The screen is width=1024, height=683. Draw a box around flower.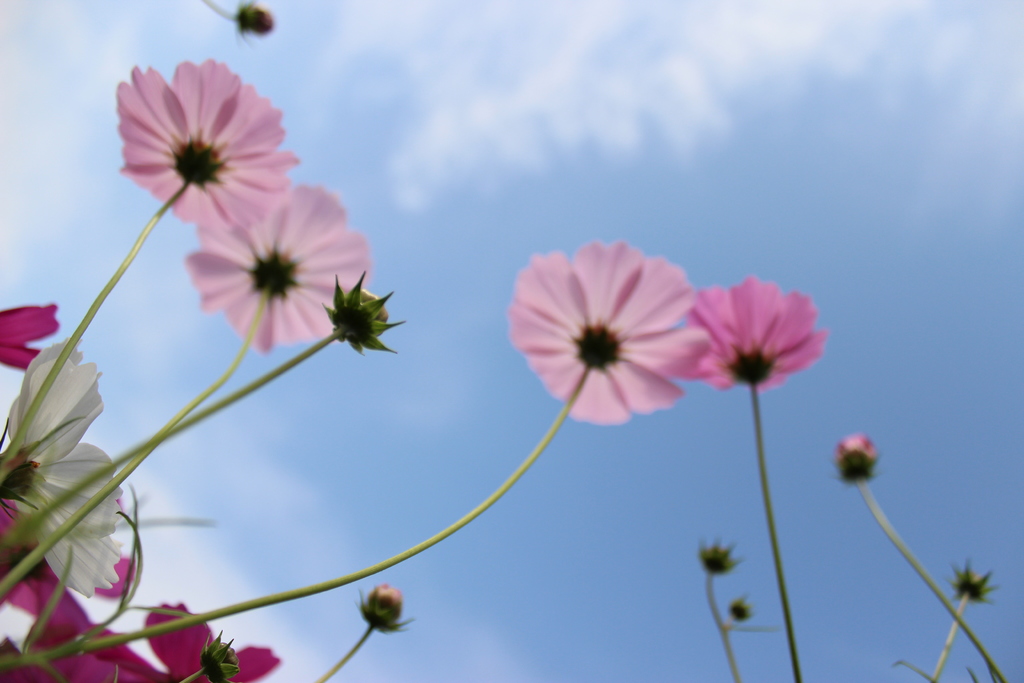
detection(828, 435, 882, 502).
